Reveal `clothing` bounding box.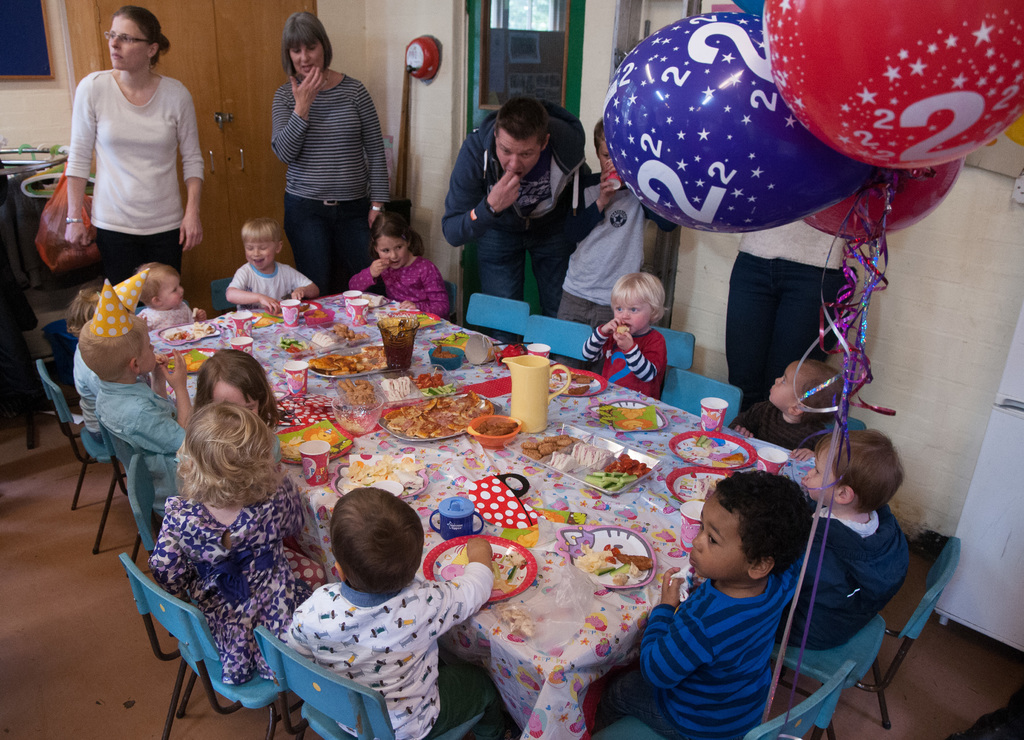
Revealed: detection(96, 371, 181, 506).
